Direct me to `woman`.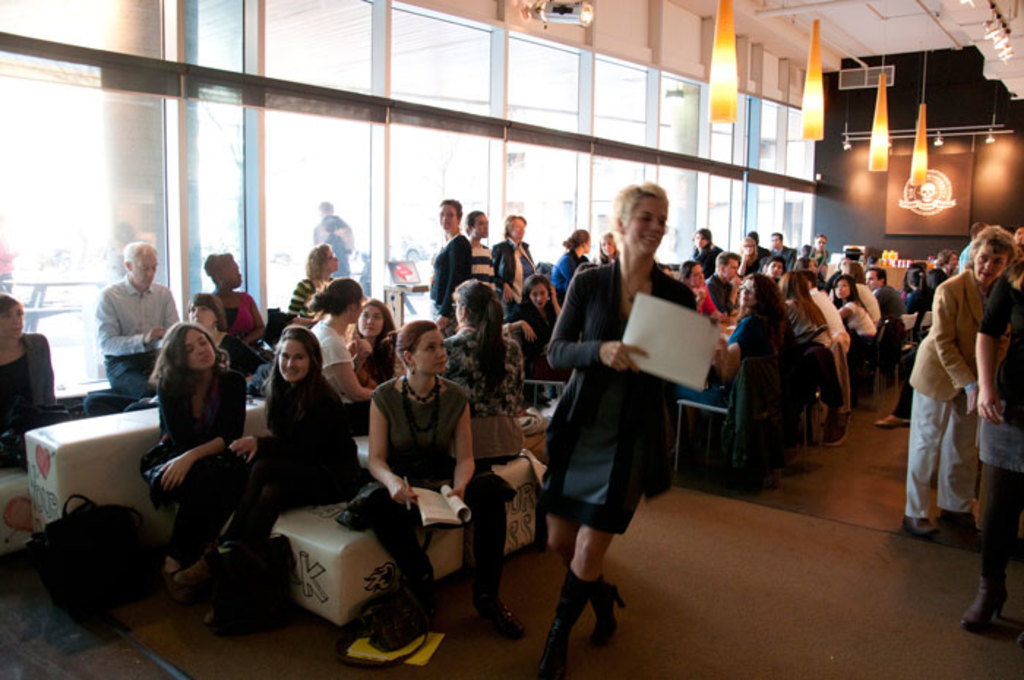
Direction: box=[595, 231, 619, 260].
